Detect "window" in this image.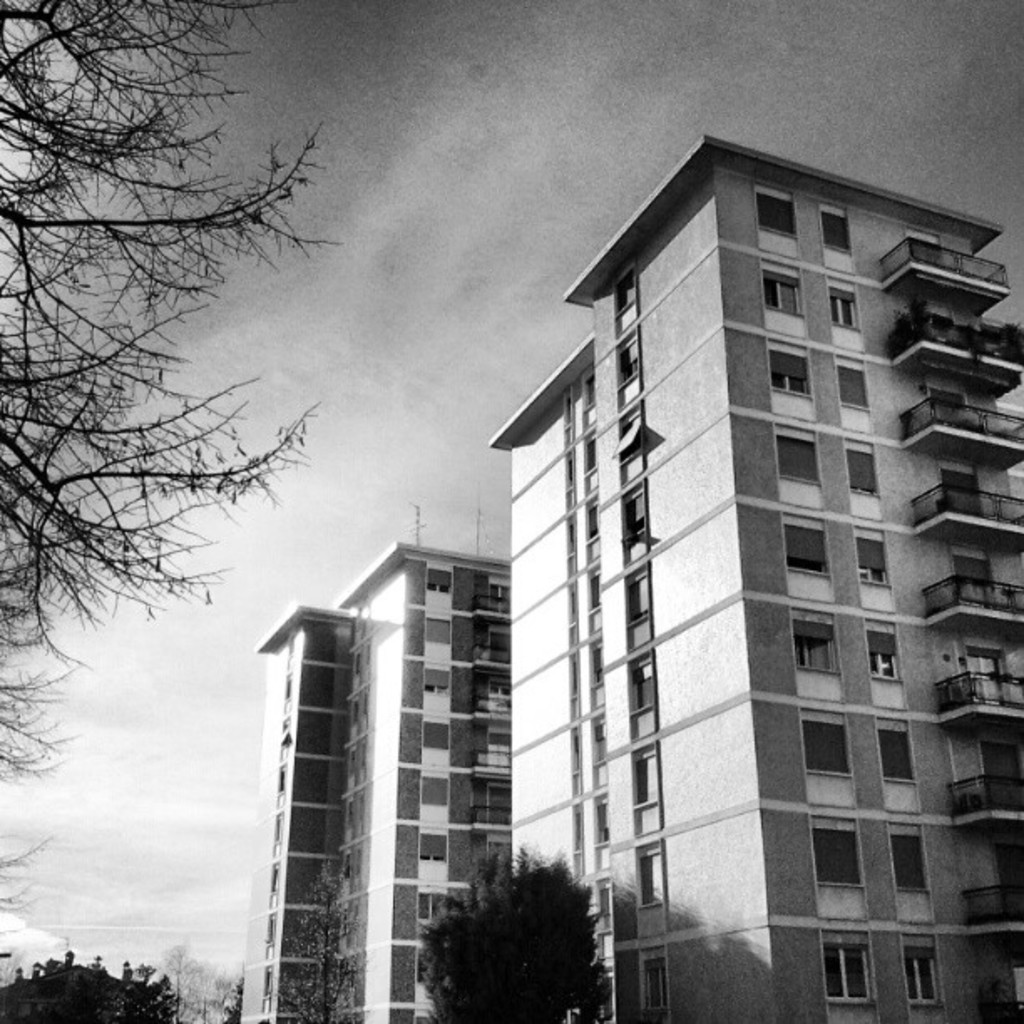
Detection: [877,716,927,812].
